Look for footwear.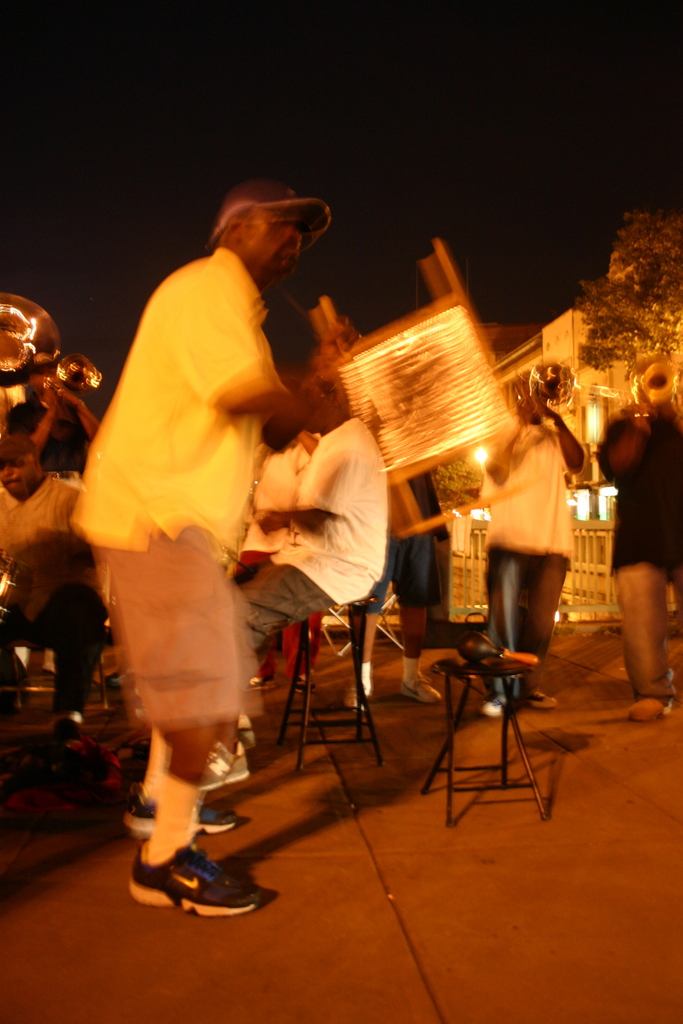
Found: box=[119, 786, 258, 833].
